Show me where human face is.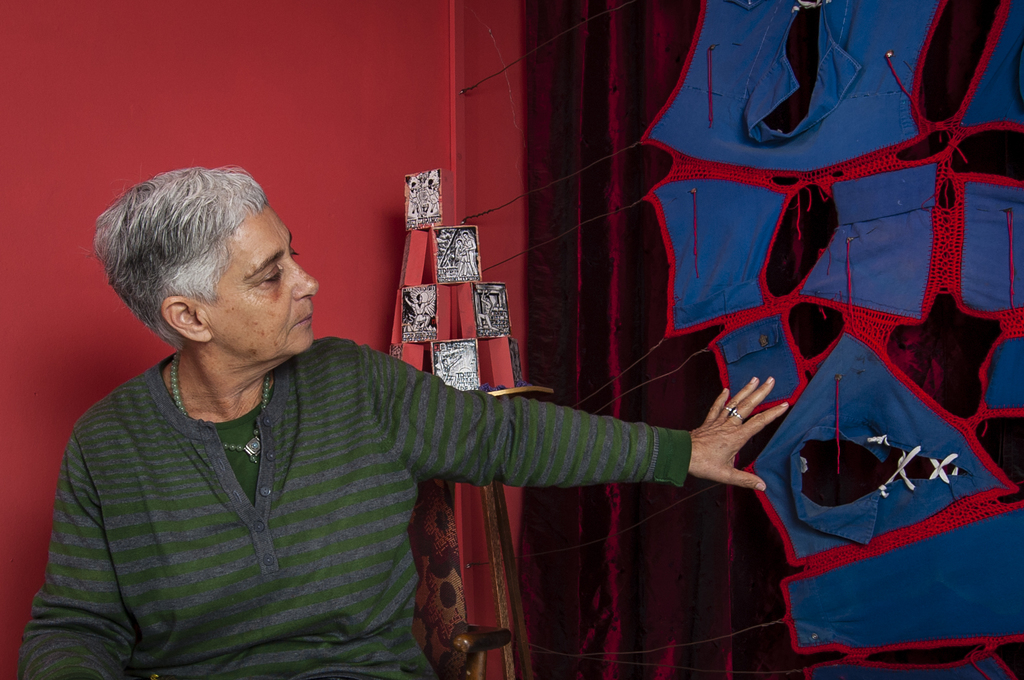
human face is at crop(463, 235, 467, 239).
